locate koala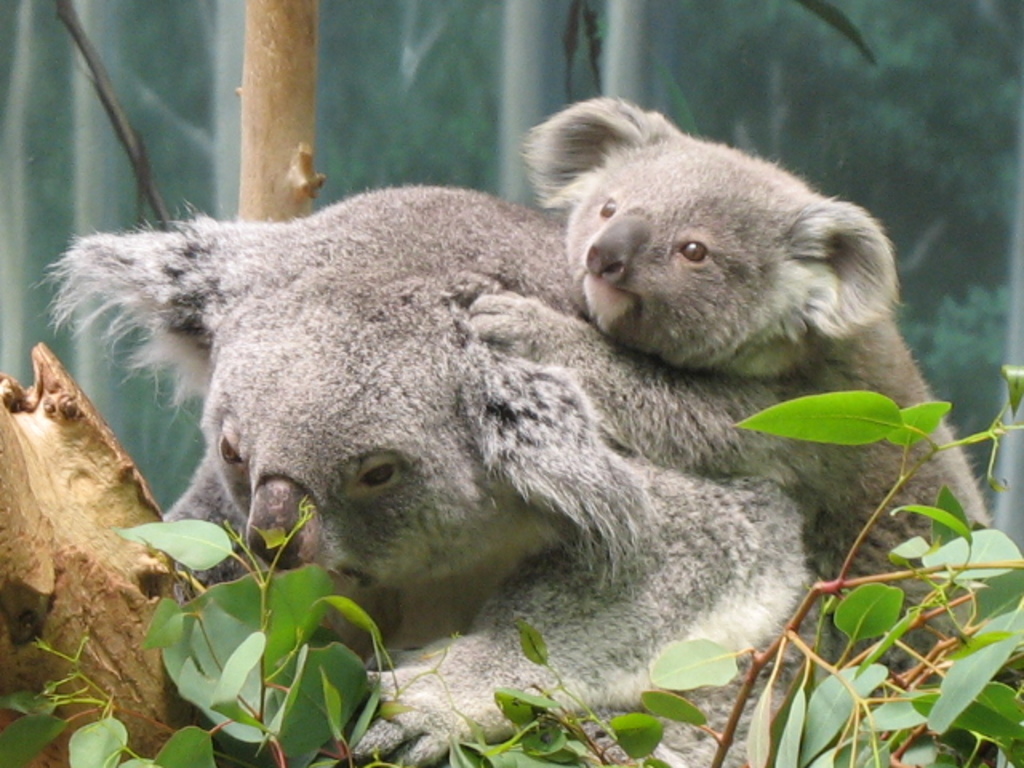
[left=32, top=182, right=824, bottom=766]
